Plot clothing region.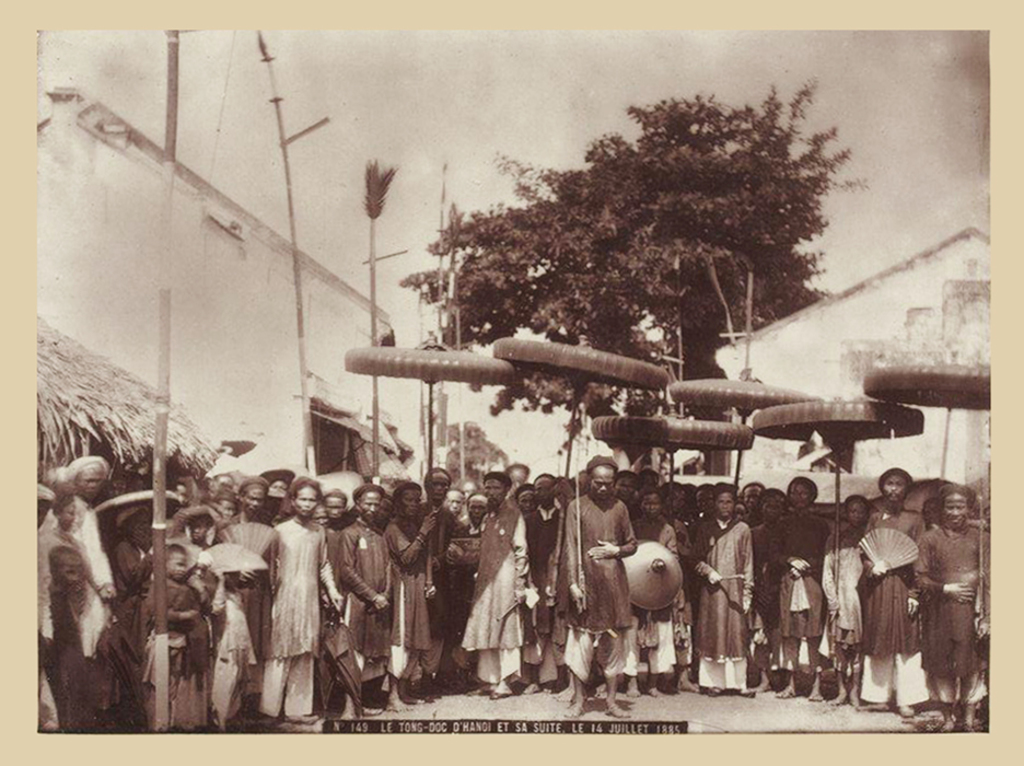
Plotted at <region>384, 512, 431, 684</region>.
